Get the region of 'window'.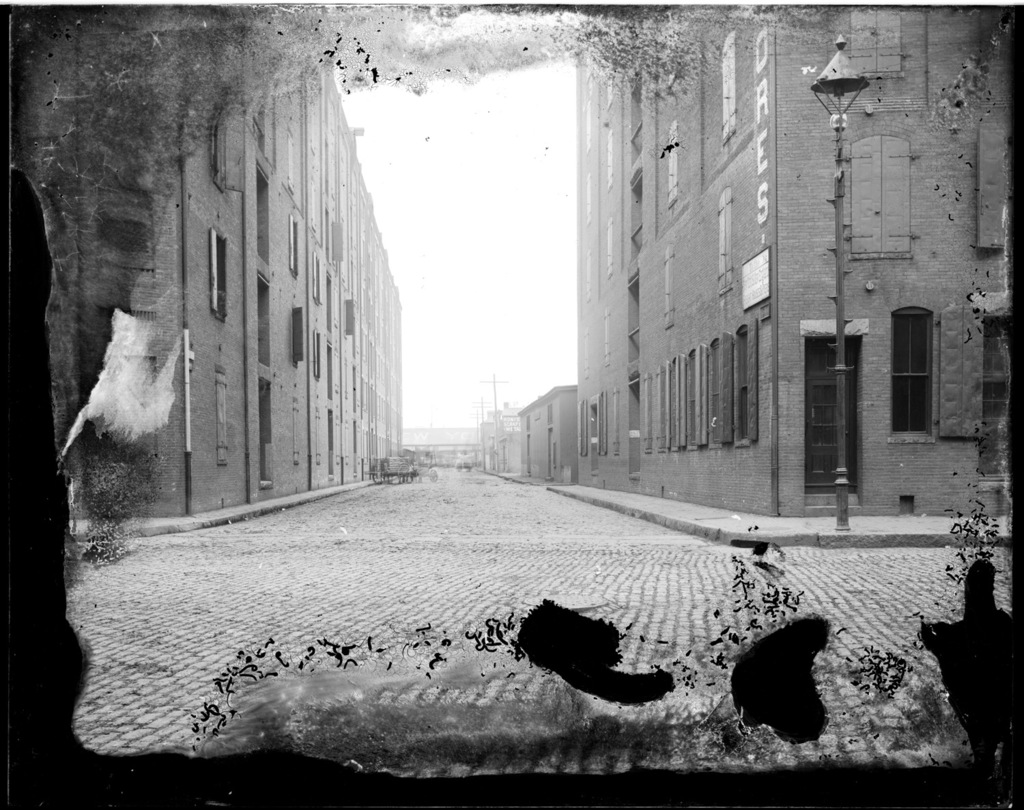
region(252, 276, 274, 371).
